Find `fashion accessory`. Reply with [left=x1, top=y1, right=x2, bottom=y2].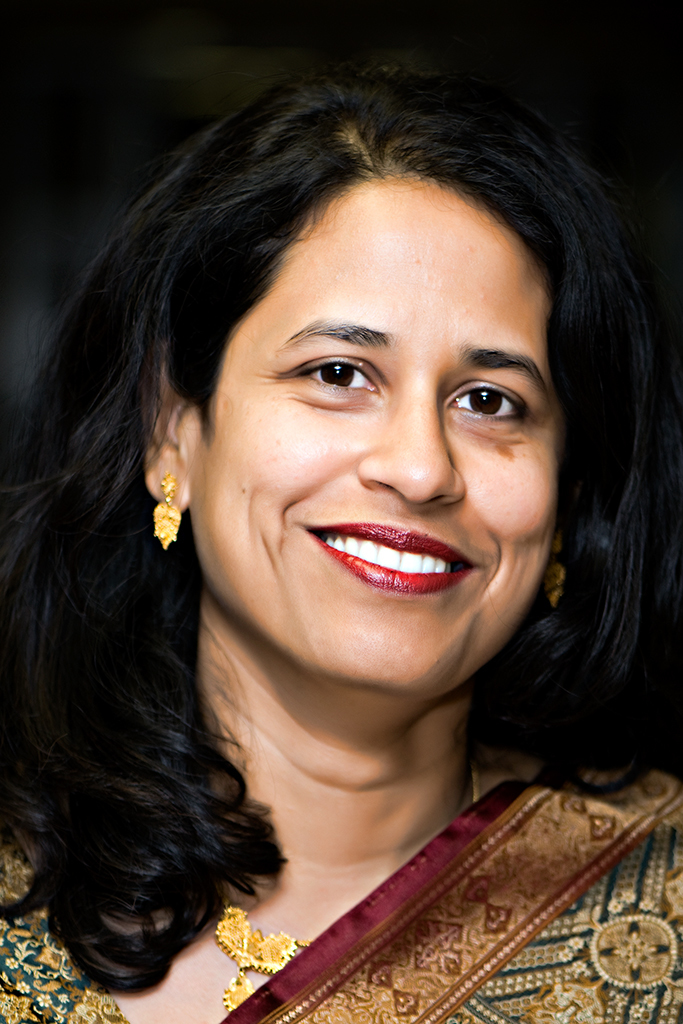
[left=459, top=732, right=486, bottom=808].
